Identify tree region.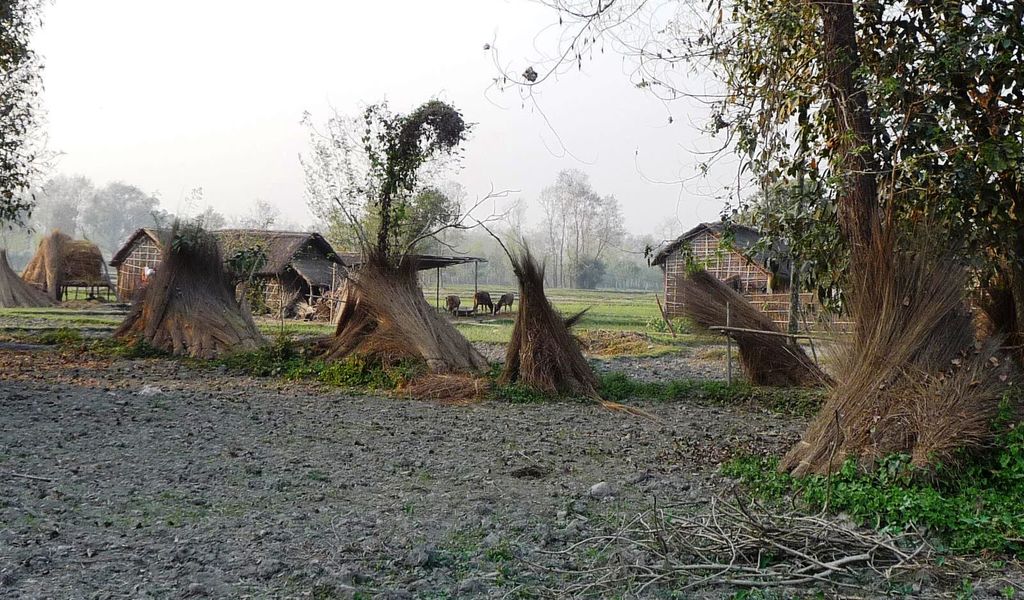
Region: <box>0,0,66,232</box>.
